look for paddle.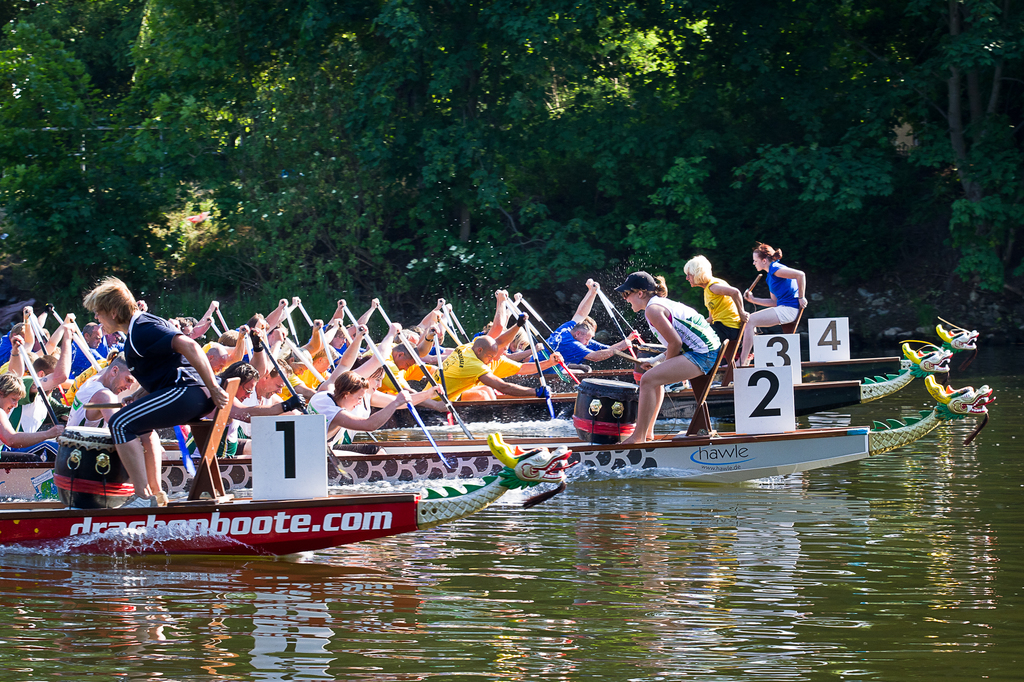
Found: 509:303:568:383.
